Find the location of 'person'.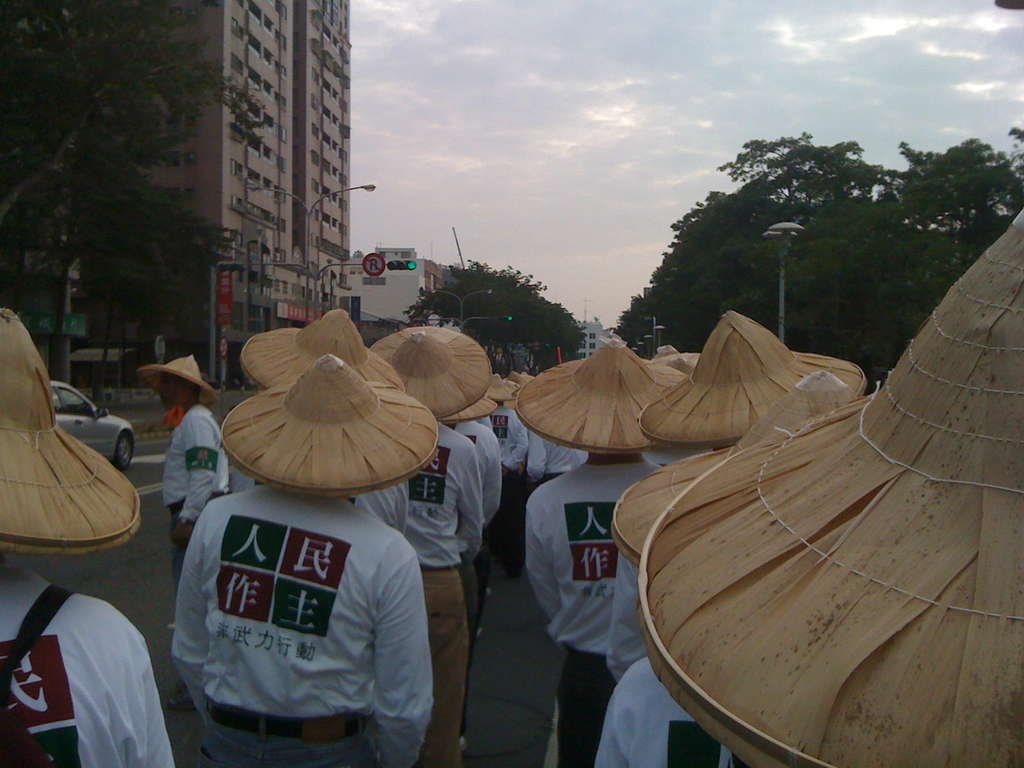
Location: crop(132, 348, 232, 592).
